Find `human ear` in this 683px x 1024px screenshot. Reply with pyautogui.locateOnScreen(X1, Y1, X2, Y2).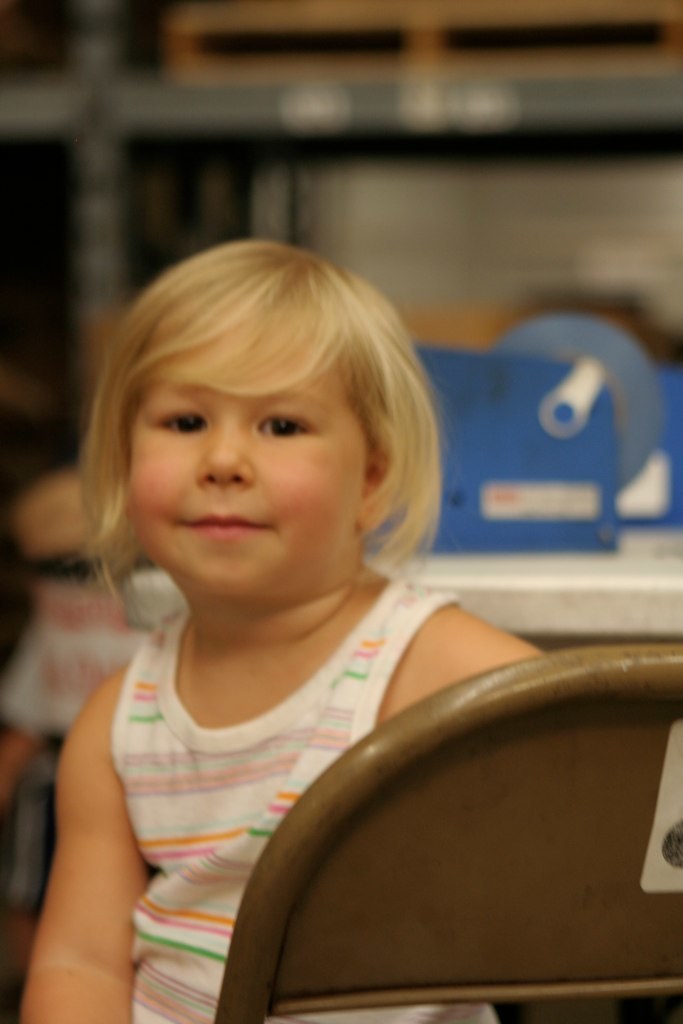
pyautogui.locateOnScreen(359, 439, 401, 533).
